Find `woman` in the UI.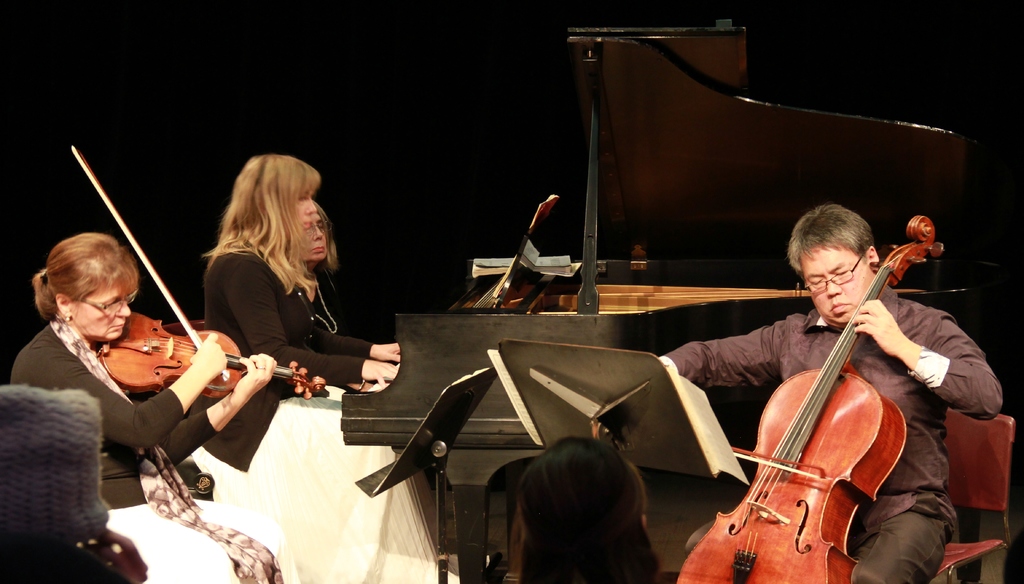
UI element at box(286, 193, 380, 398).
